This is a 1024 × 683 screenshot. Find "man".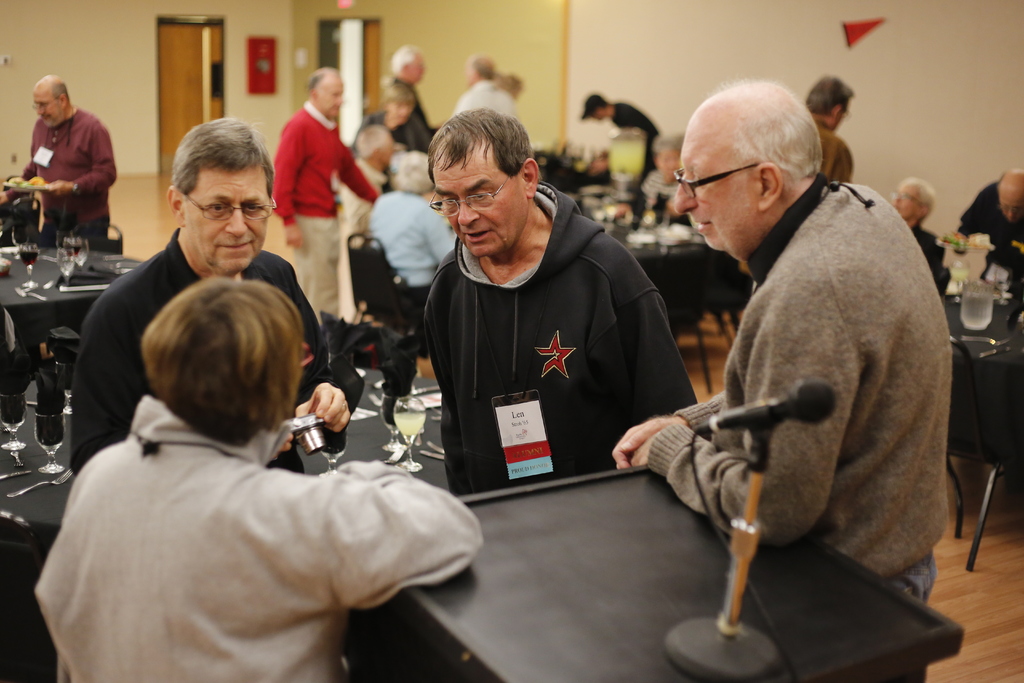
Bounding box: bbox=(451, 49, 521, 126).
